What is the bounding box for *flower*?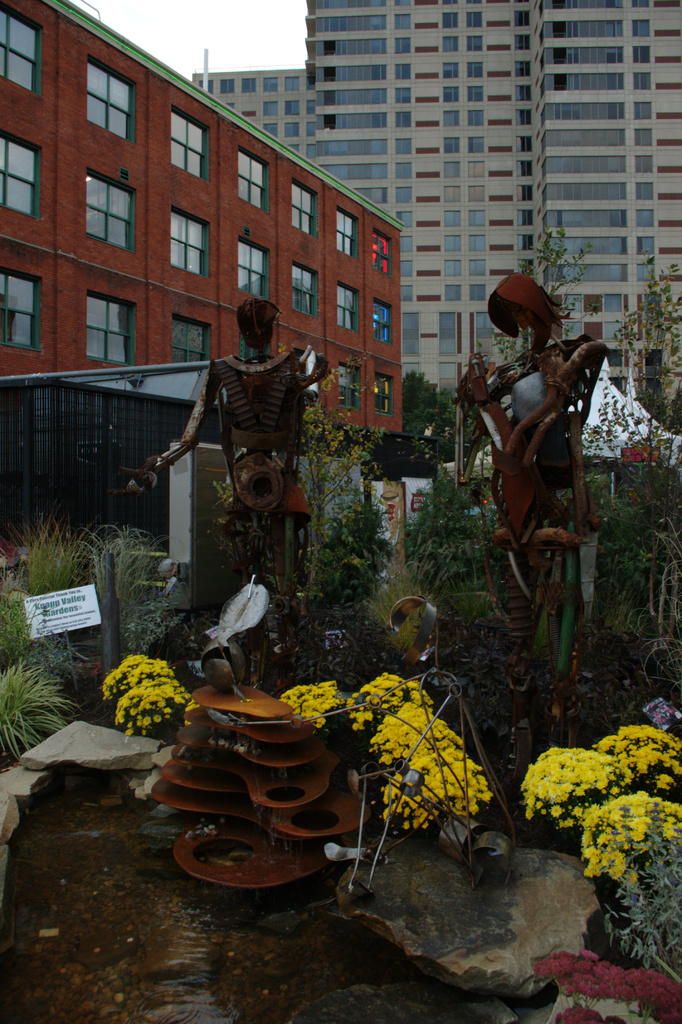
(x1=278, y1=680, x2=341, y2=731).
